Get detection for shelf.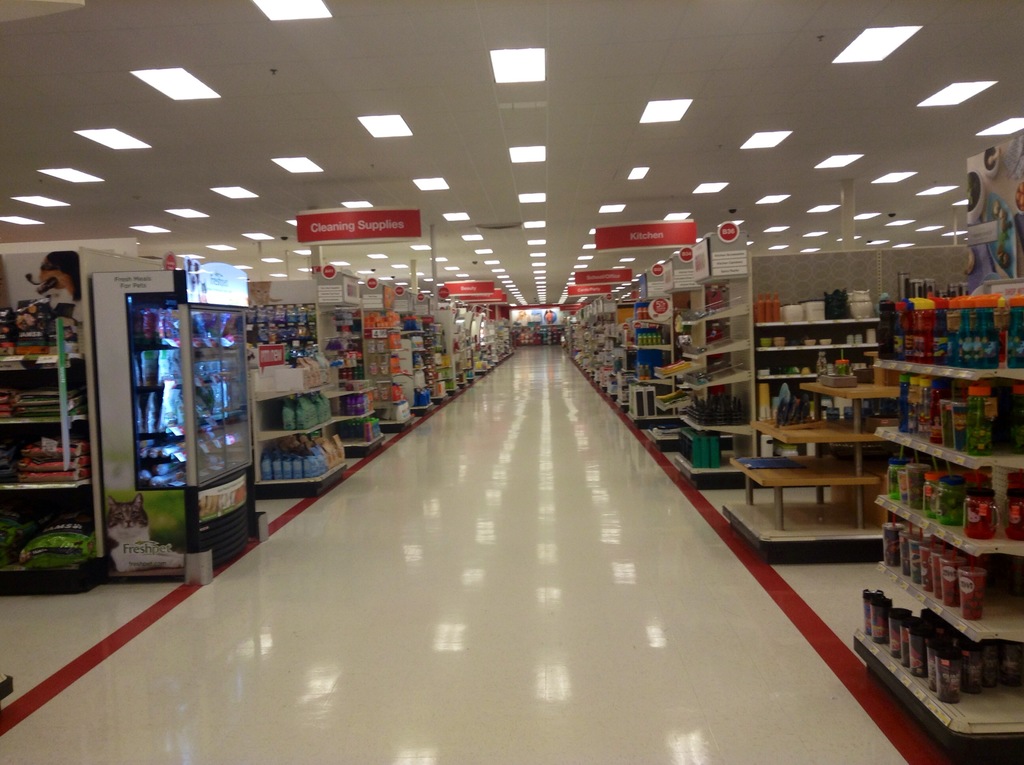
Detection: <box>677,252,755,486</box>.
